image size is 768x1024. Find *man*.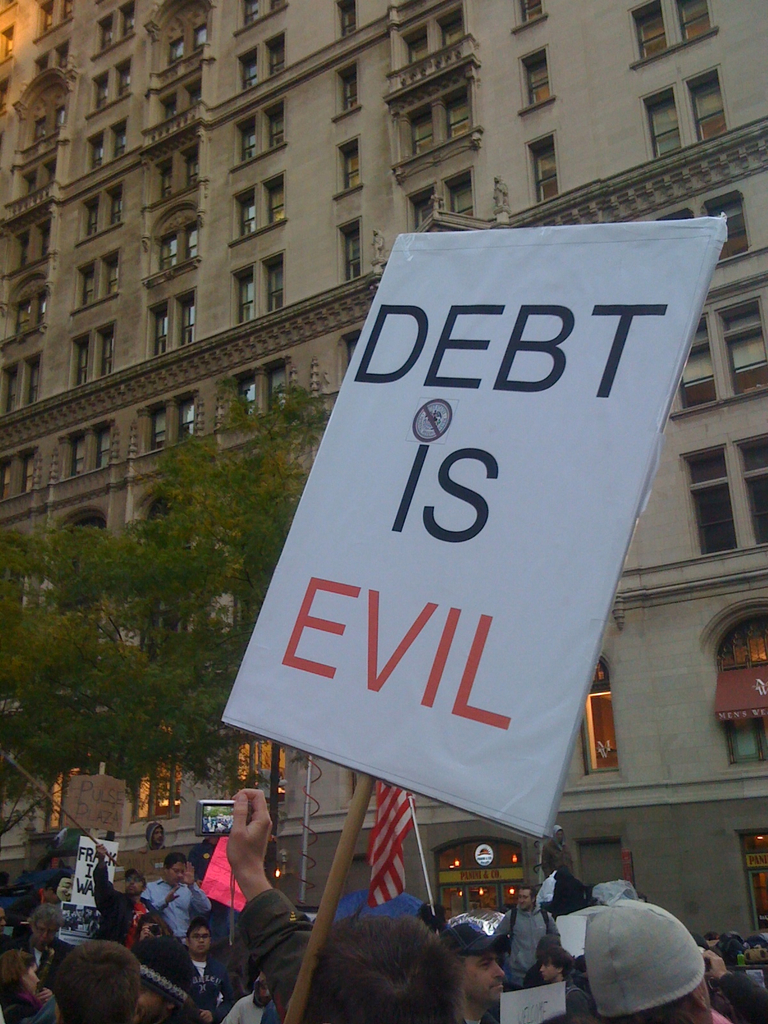
BBox(506, 886, 548, 991).
